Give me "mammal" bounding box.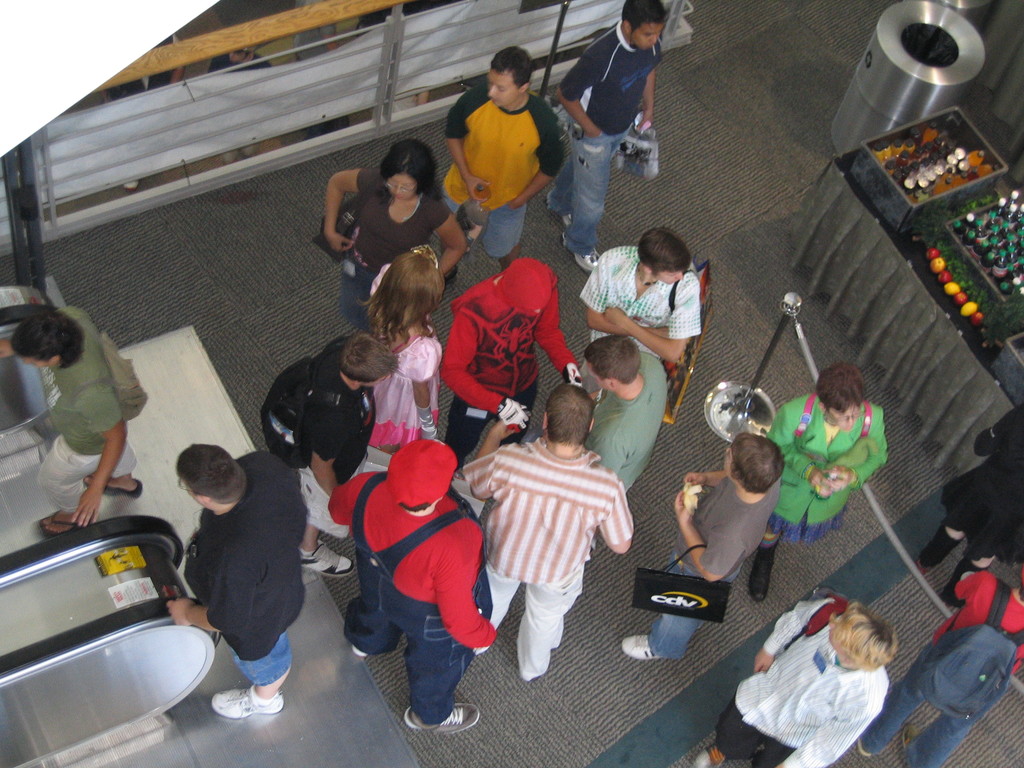
bbox(620, 433, 788, 658).
